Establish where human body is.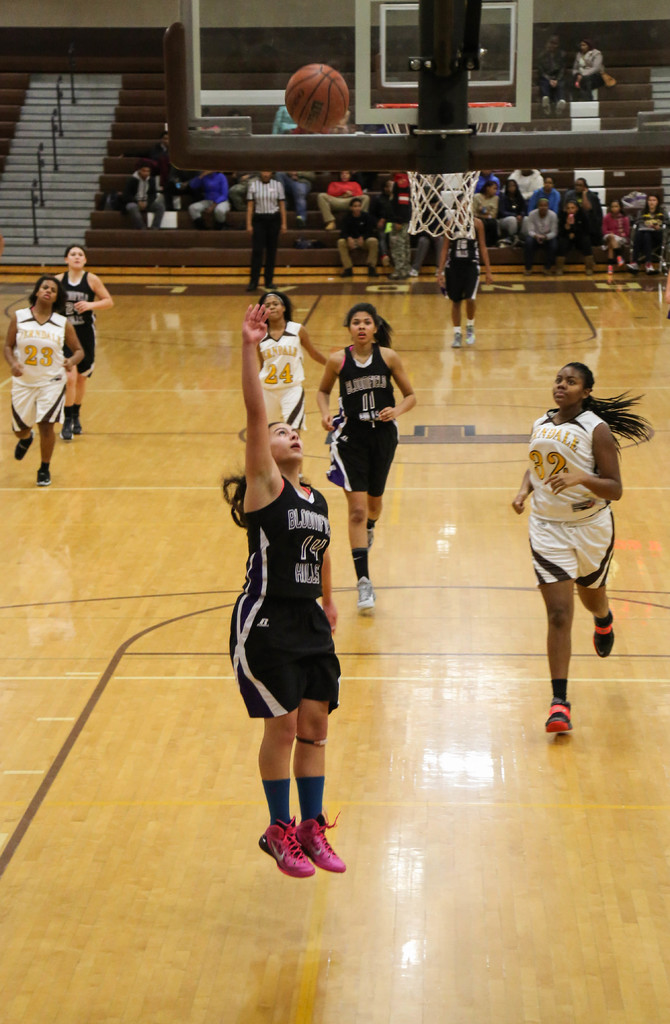
Established at bbox(481, 170, 497, 192).
